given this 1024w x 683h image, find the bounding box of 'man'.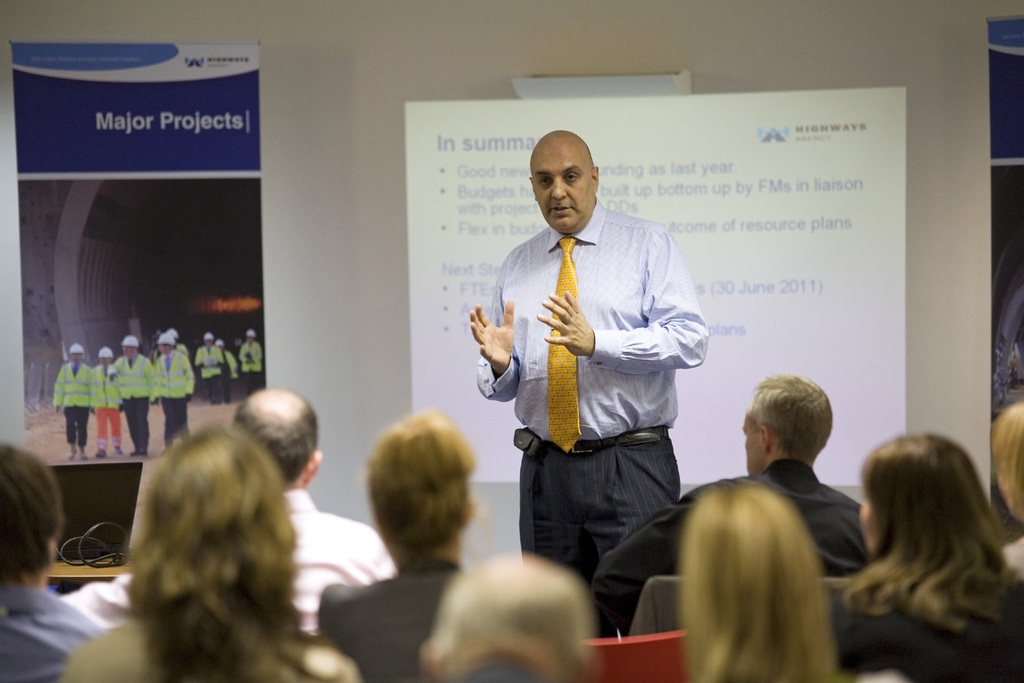
x1=229, y1=384, x2=394, y2=635.
